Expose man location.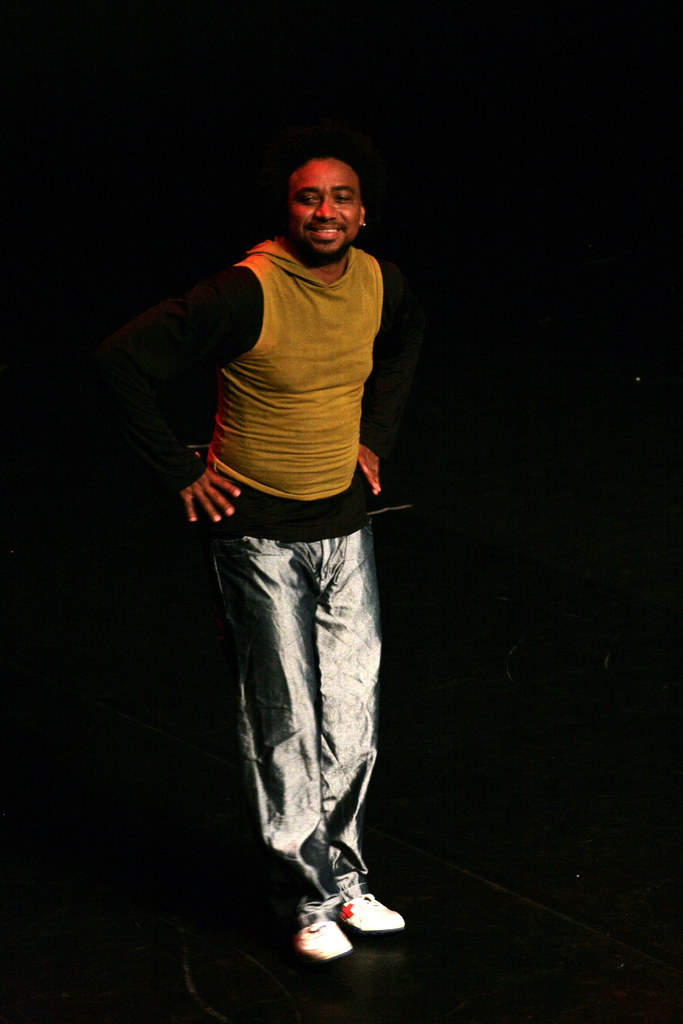
Exposed at (106, 149, 407, 966).
